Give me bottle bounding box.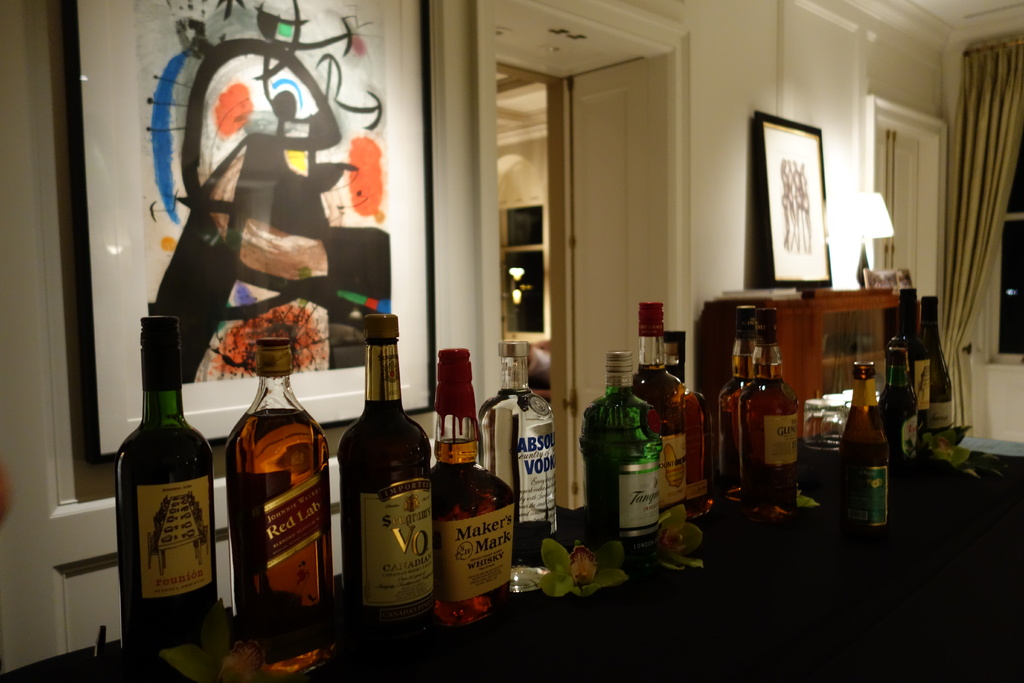
(x1=902, y1=293, x2=957, y2=439).
